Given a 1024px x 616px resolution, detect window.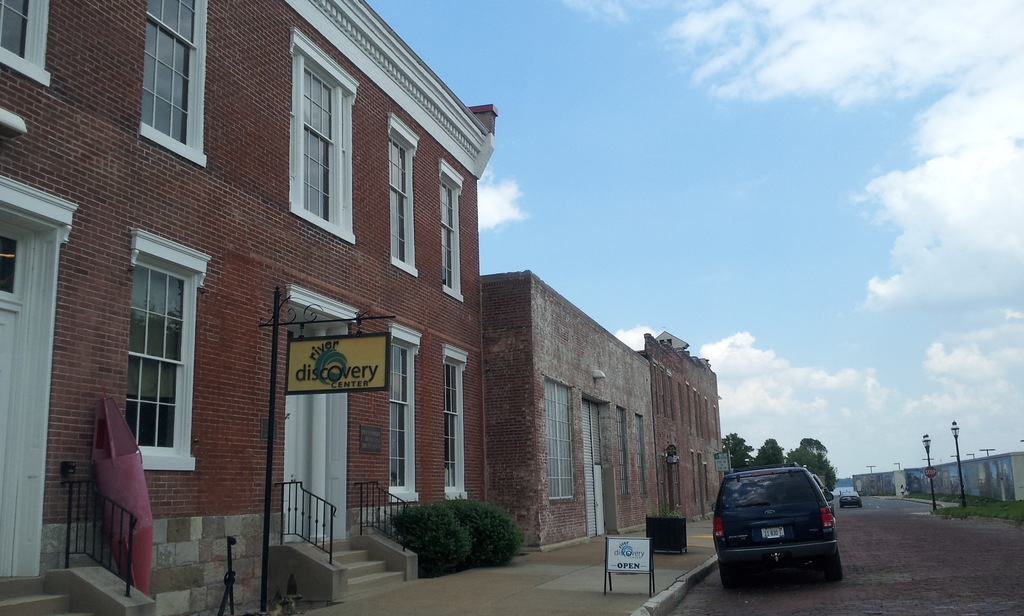
x1=1 y1=0 x2=42 y2=67.
